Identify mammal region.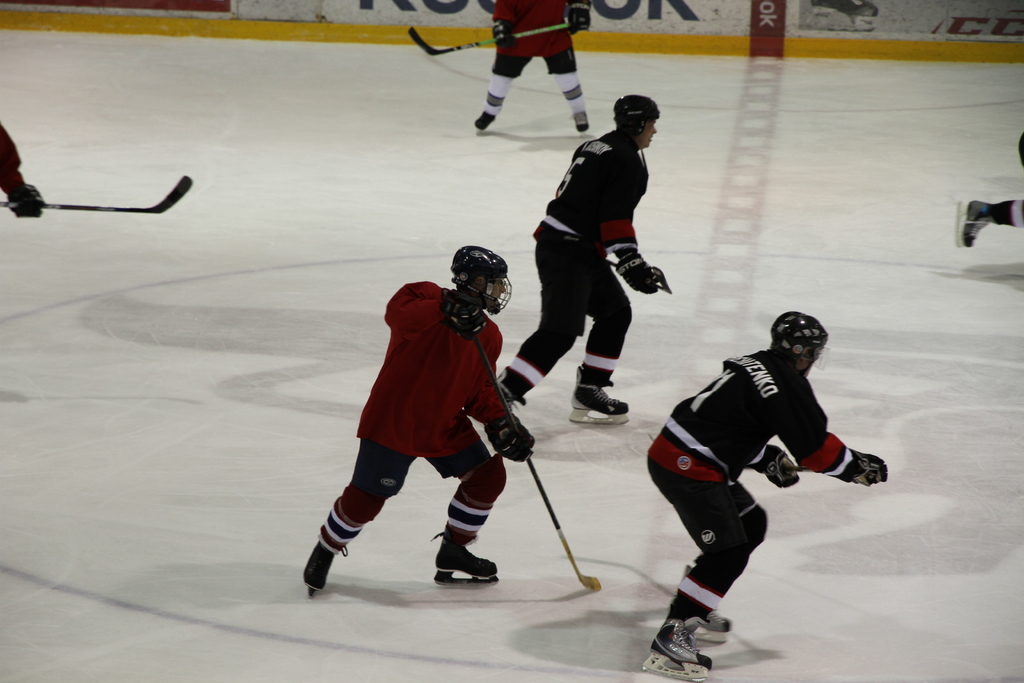
Region: [504, 95, 680, 419].
